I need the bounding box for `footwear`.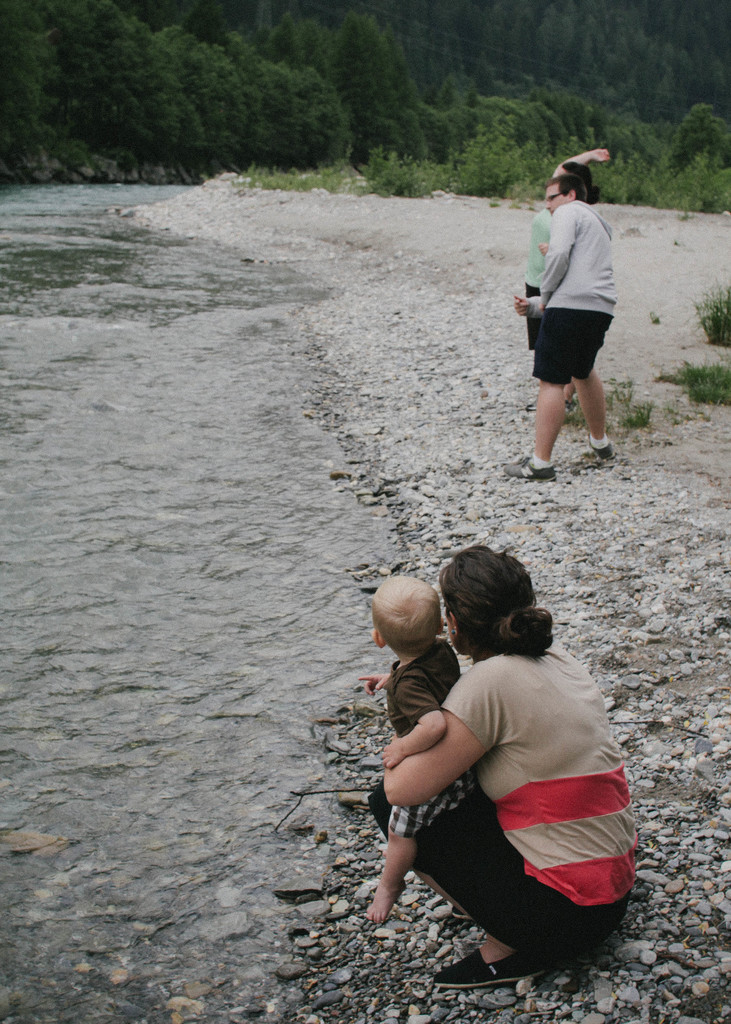
Here it is: BBox(442, 938, 579, 990).
